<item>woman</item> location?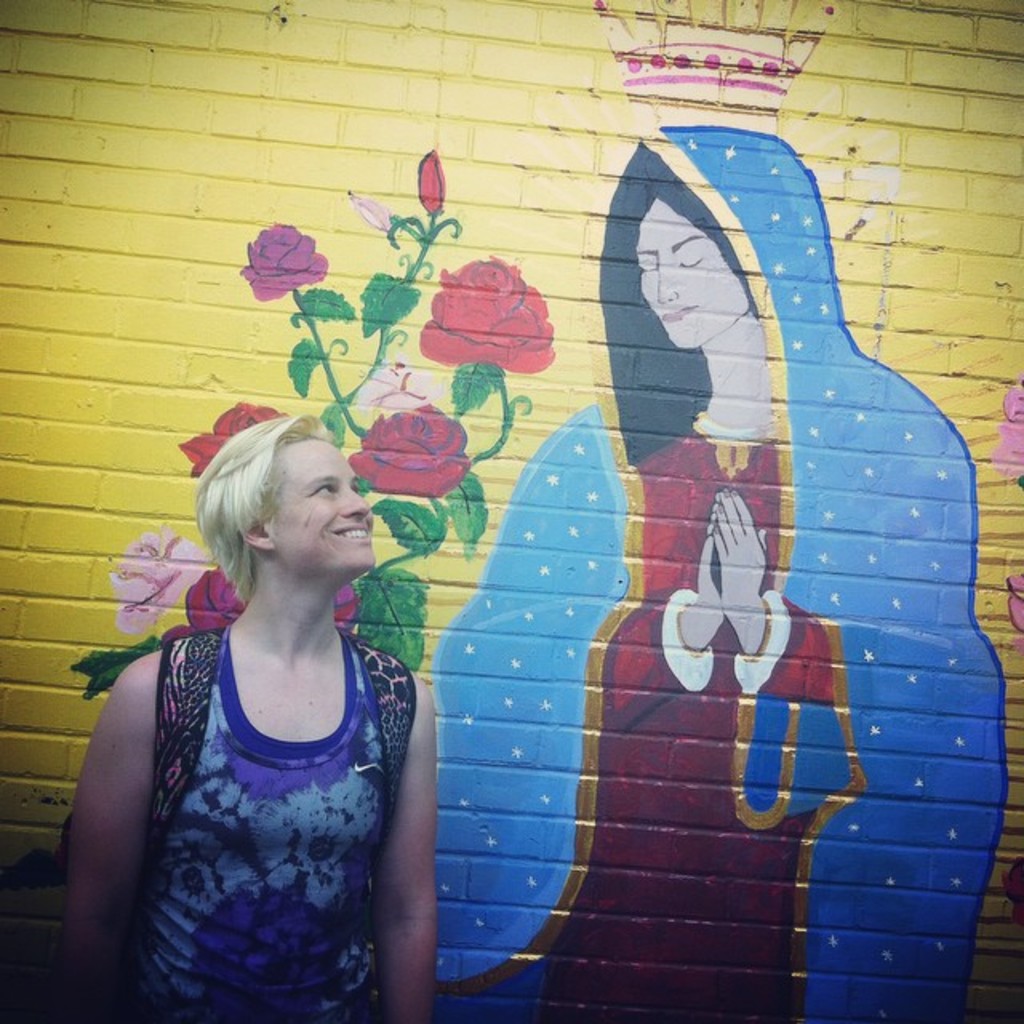
{"left": 54, "top": 410, "right": 440, "bottom": 1022}
